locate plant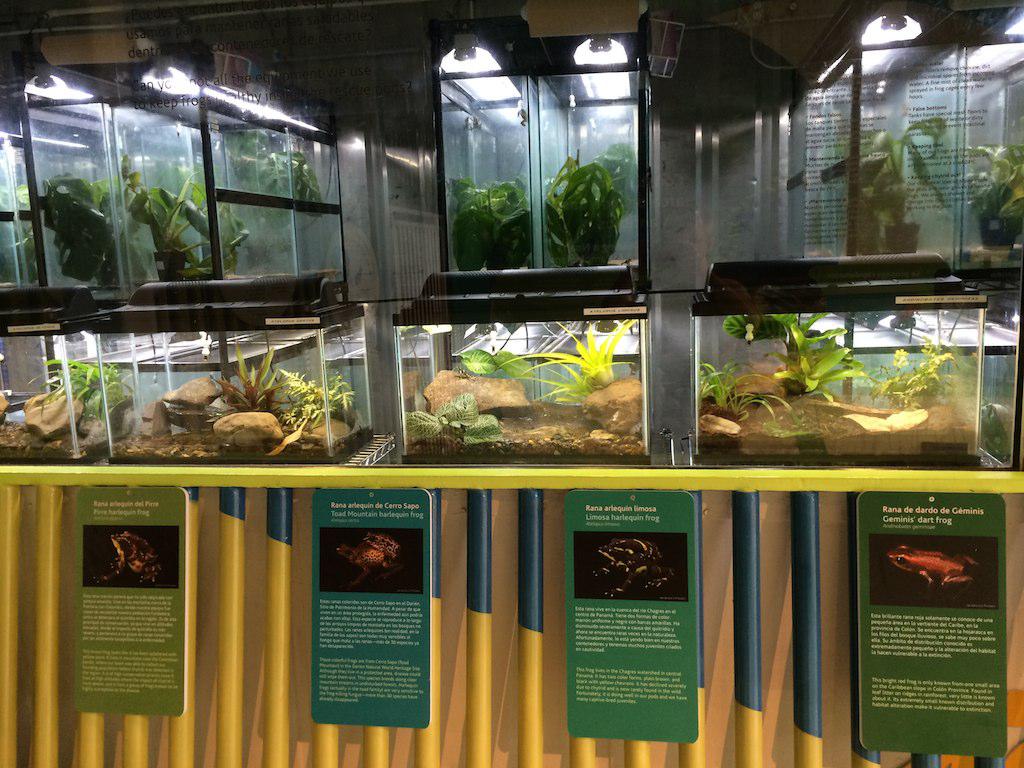
874,334,963,405
